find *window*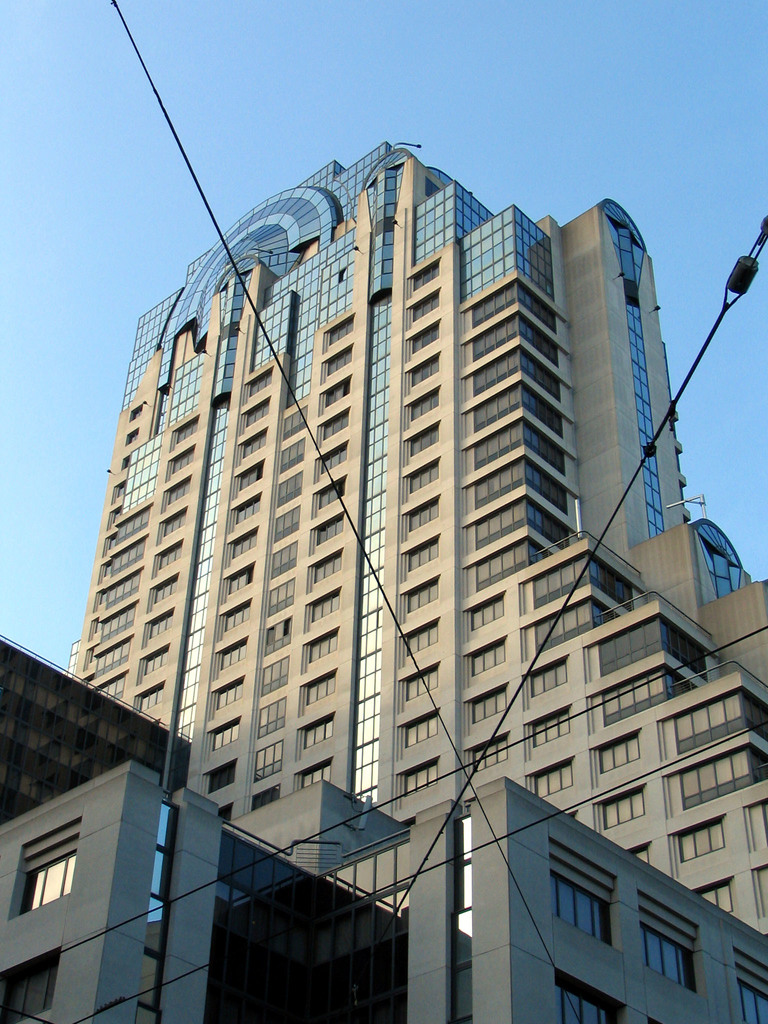
bbox(314, 555, 341, 582)
